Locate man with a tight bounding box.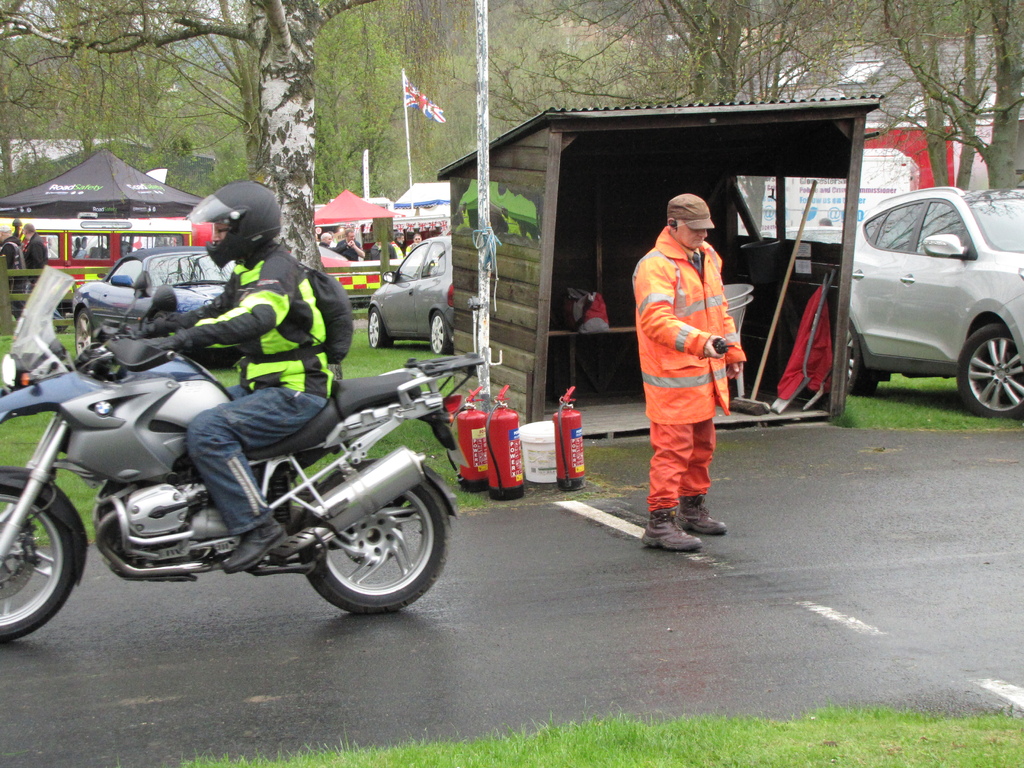
pyautogui.locateOnScreen(131, 181, 339, 577).
